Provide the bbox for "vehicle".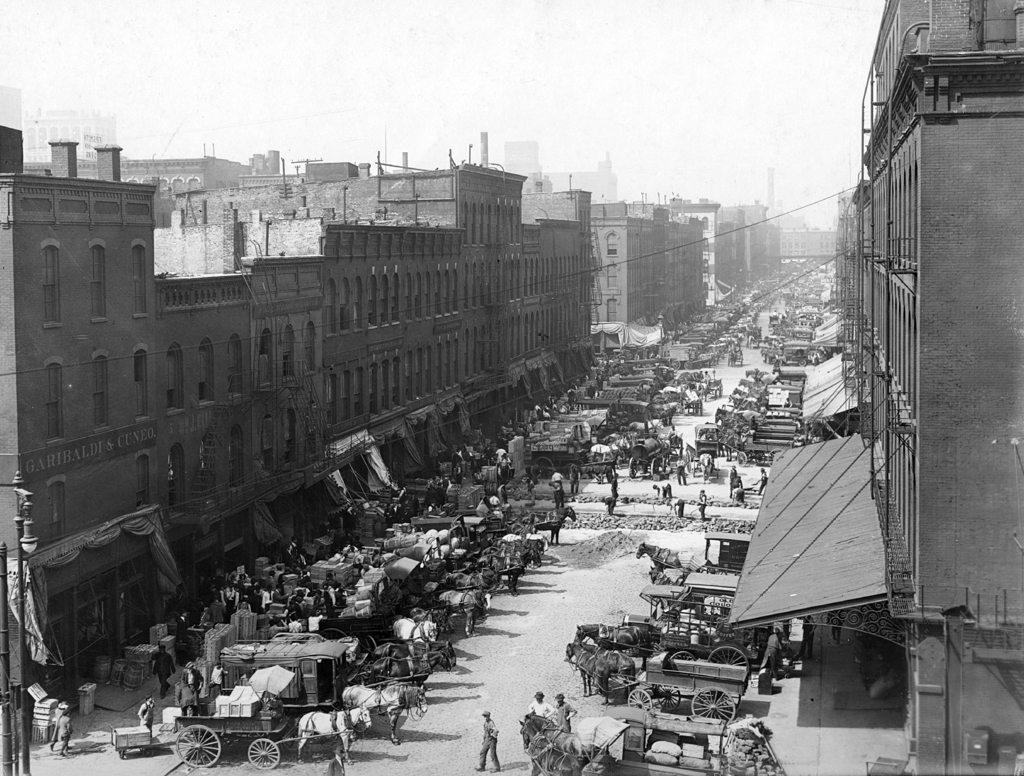
bbox=[451, 499, 573, 543].
